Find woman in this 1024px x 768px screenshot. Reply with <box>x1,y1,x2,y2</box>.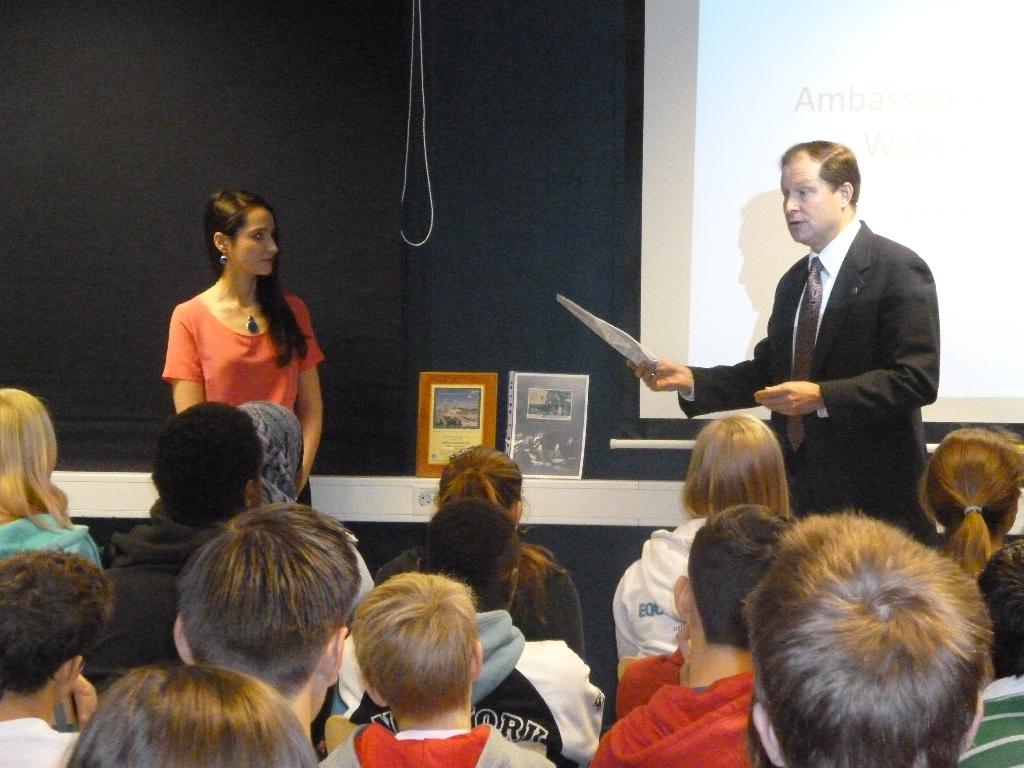
<box>378,445,589,653</box>.
